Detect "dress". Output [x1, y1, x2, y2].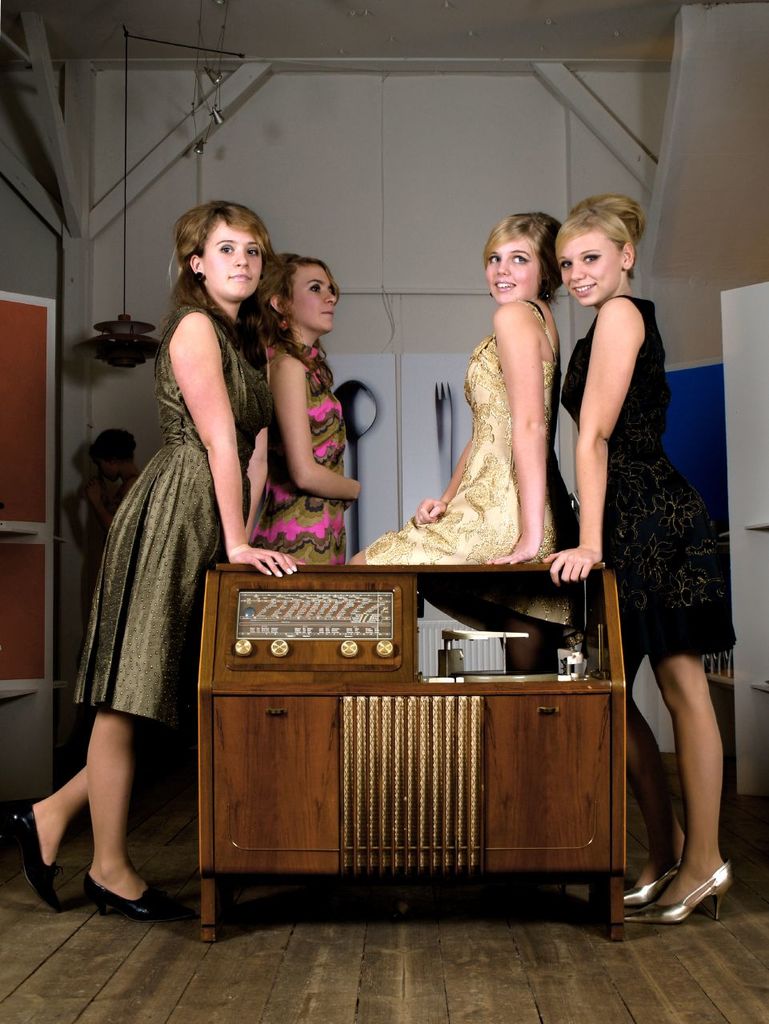
[259, 341, 352, 561].
